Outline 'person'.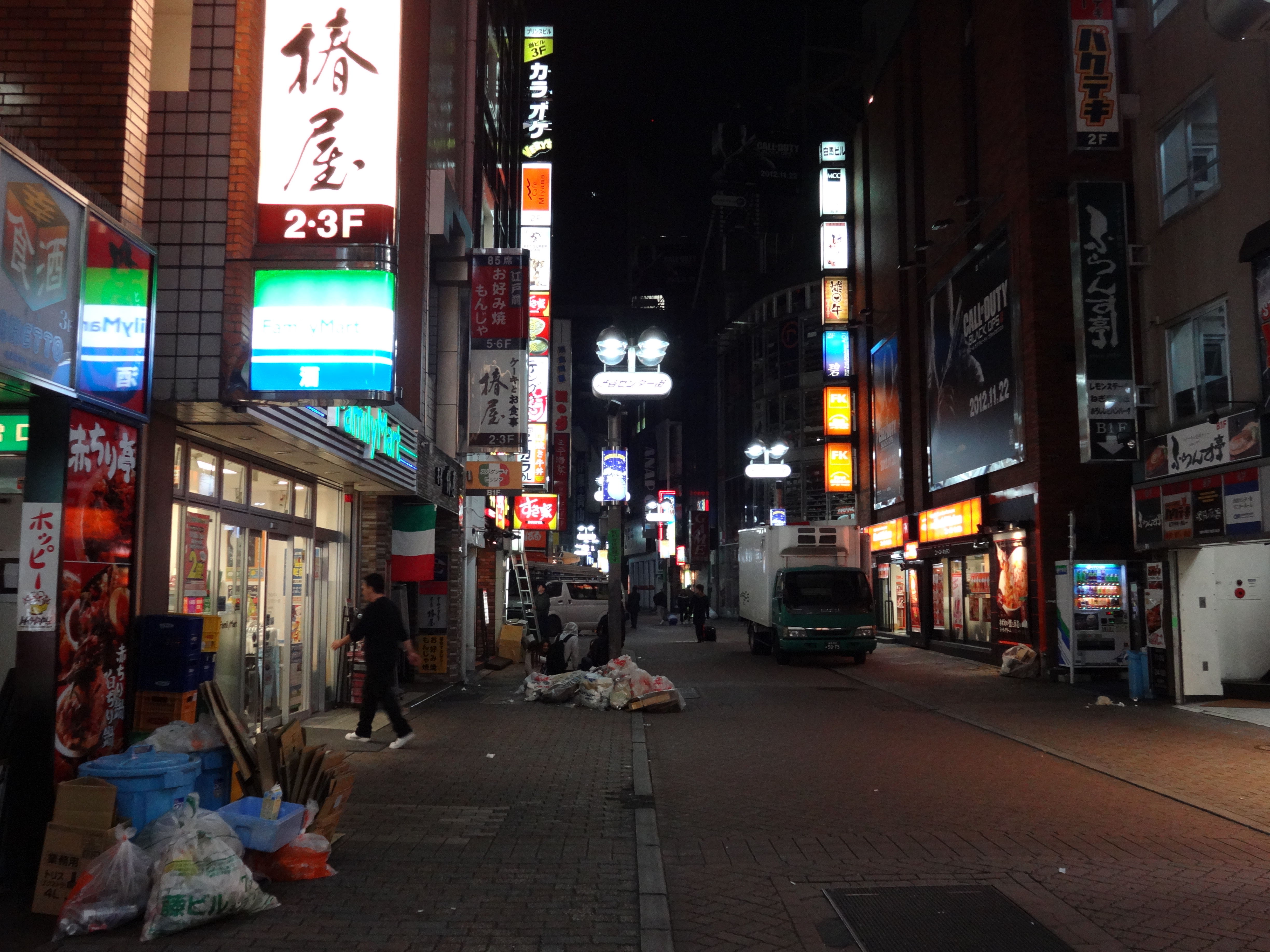
Outline: <box>179,151,185,164</box>.
